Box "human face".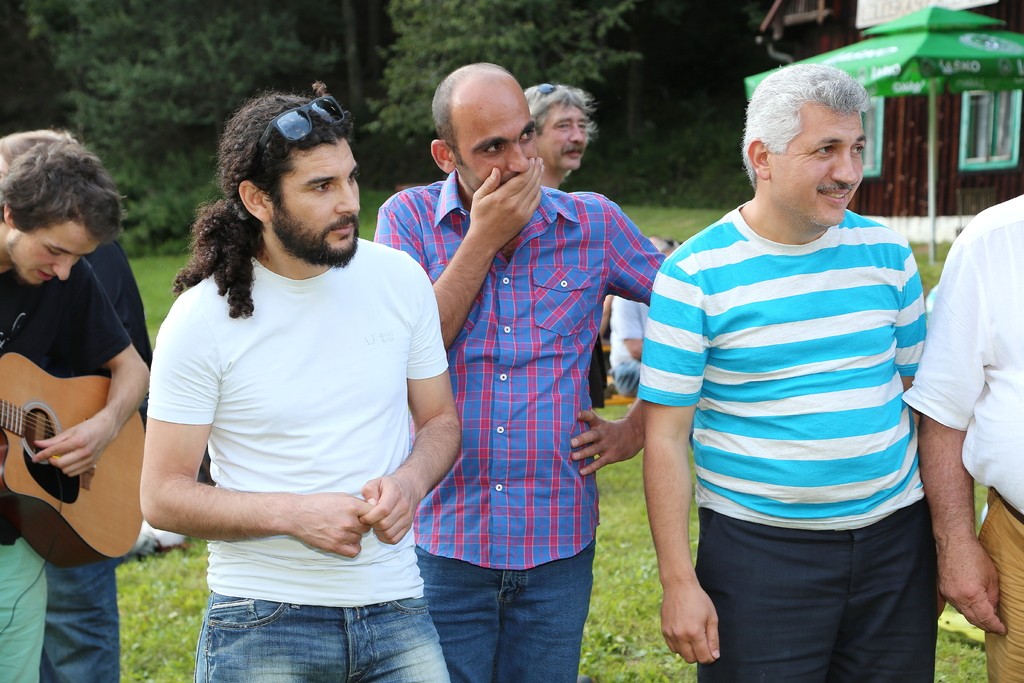
bbox=(539, 99, 589, 171).
